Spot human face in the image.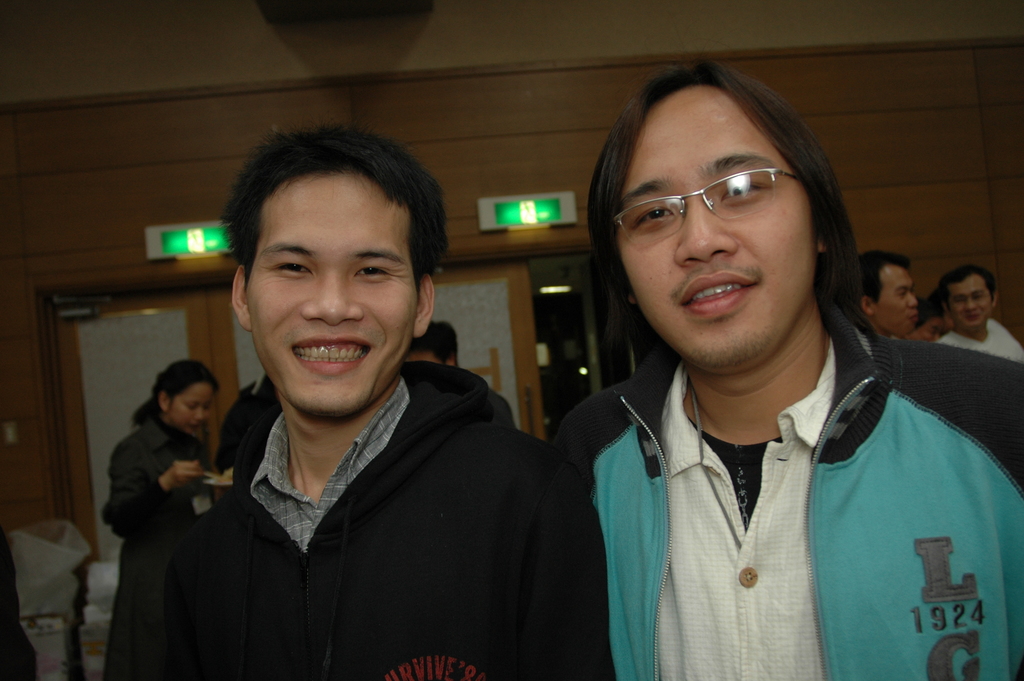
human face found at bbox=(872, 267, 918, 336).
